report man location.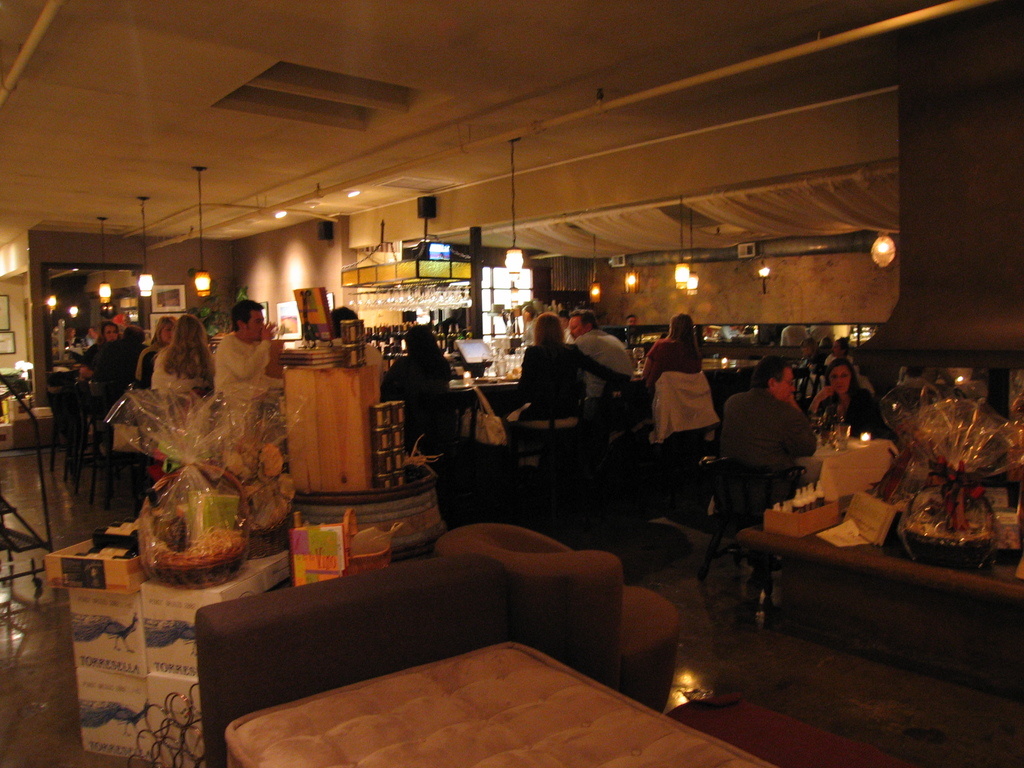
Report: (x1=214, y1=298, x2=284, y2=392).
